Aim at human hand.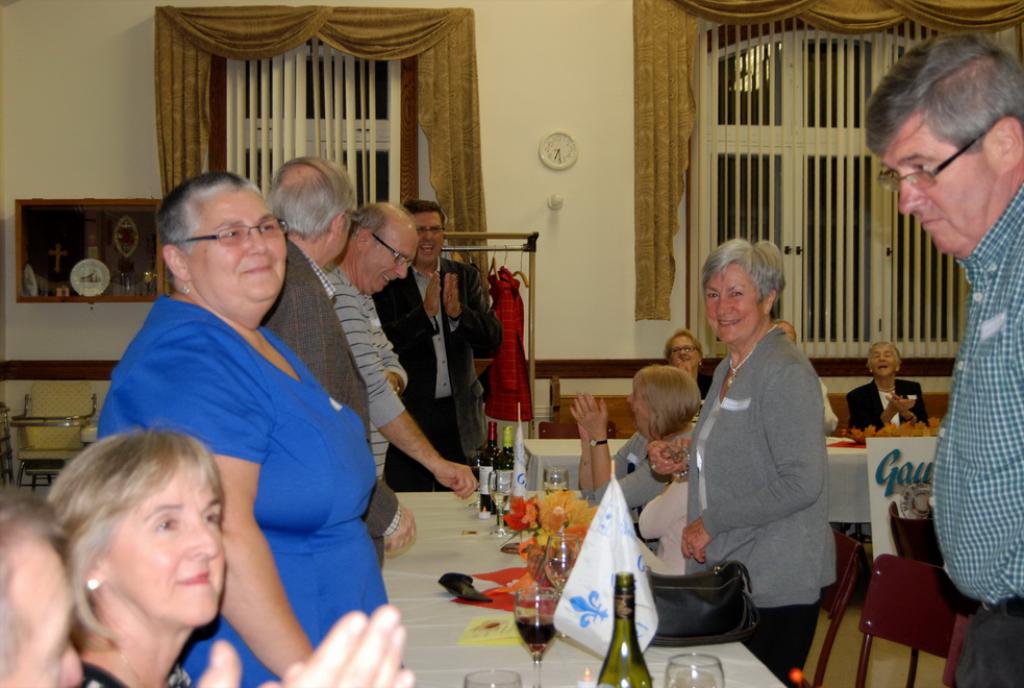
Aimed at box(648, 439, 686, 476).
